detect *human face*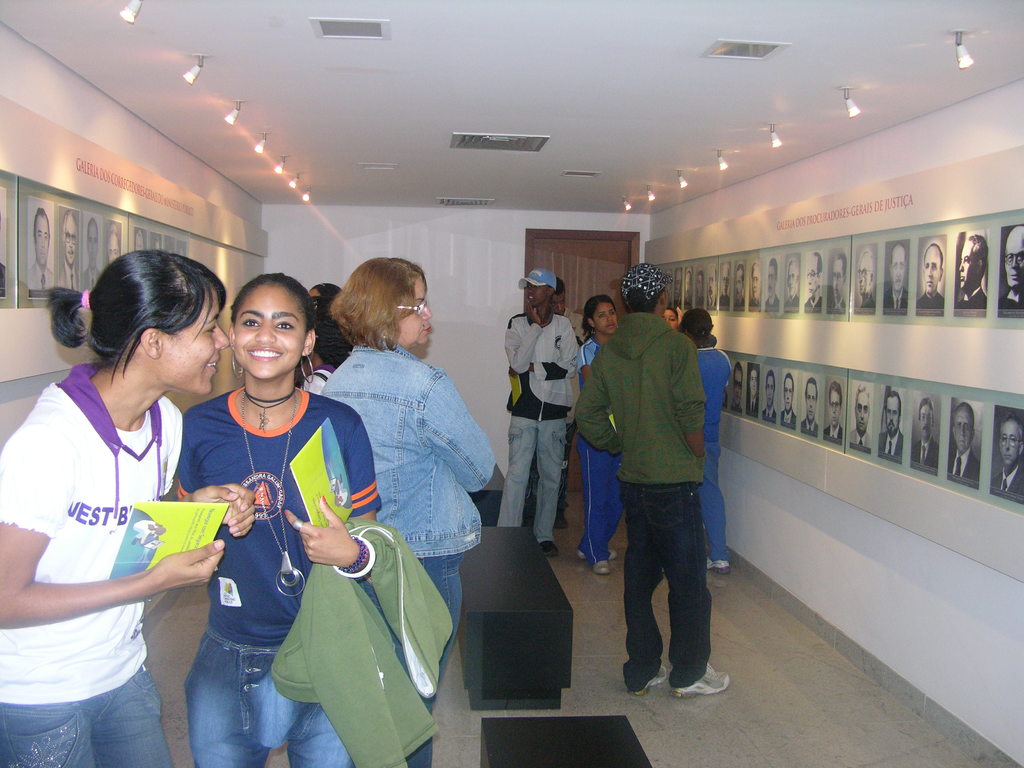
bbox(667, 272, 673, 296)
